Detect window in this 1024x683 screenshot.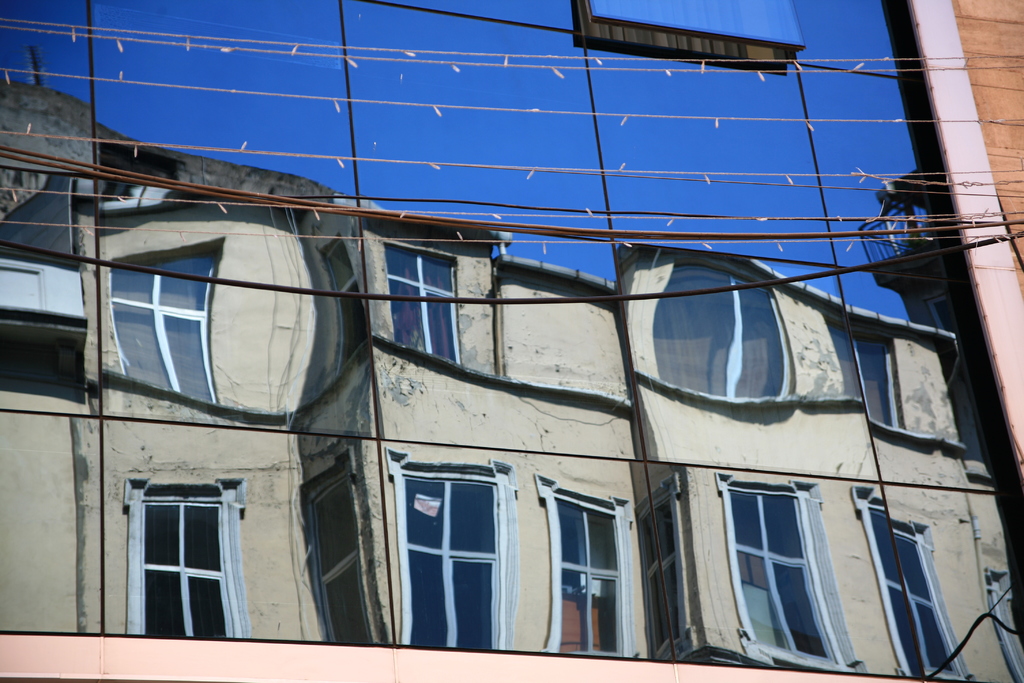
Detection: bbox=[107, 250, 222, 411].
